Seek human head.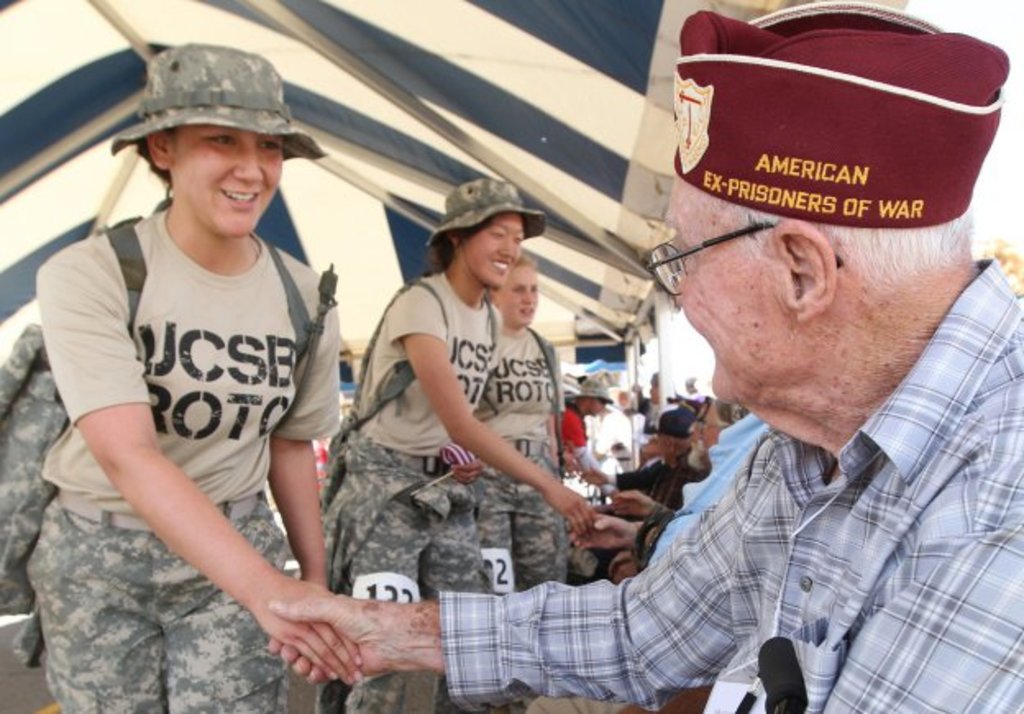
643 0 1009 405.
